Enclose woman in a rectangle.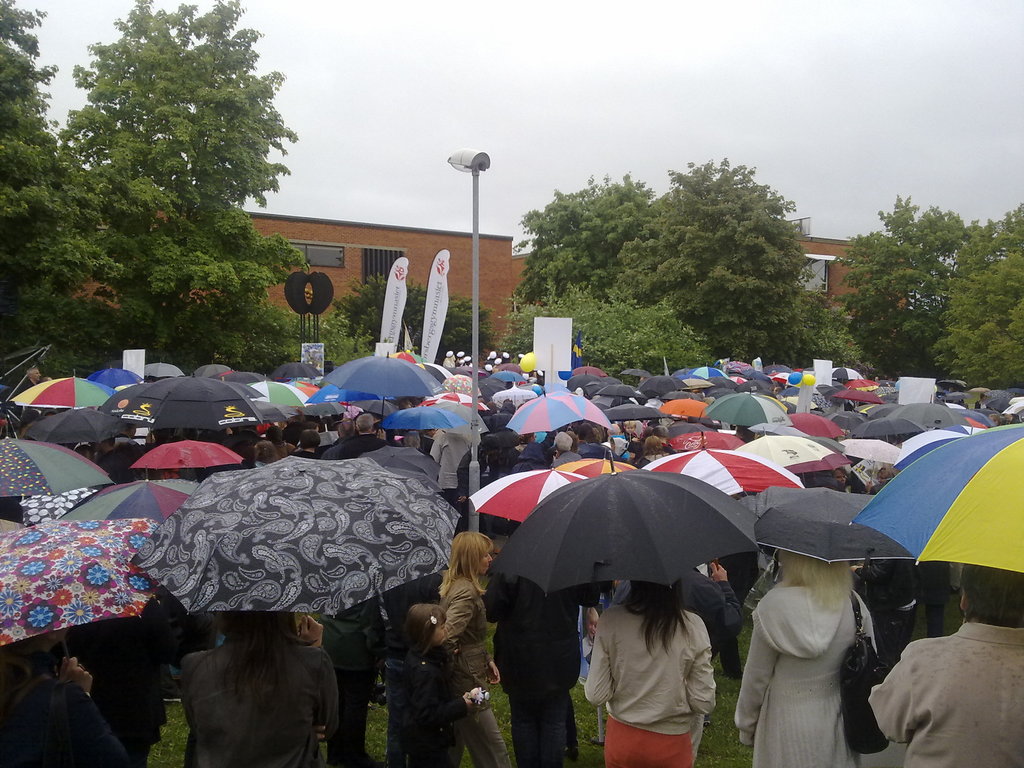
bbox(156, 607, 358, 759).
